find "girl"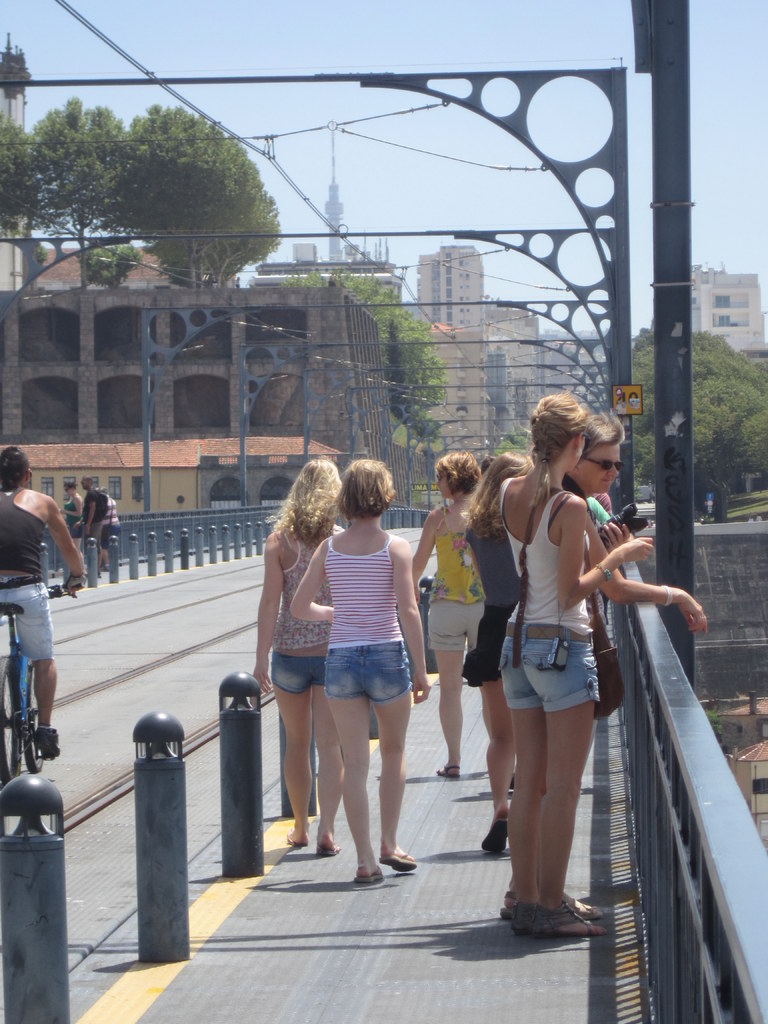
(x1=502, y1=393, x2=654, y2=960)
